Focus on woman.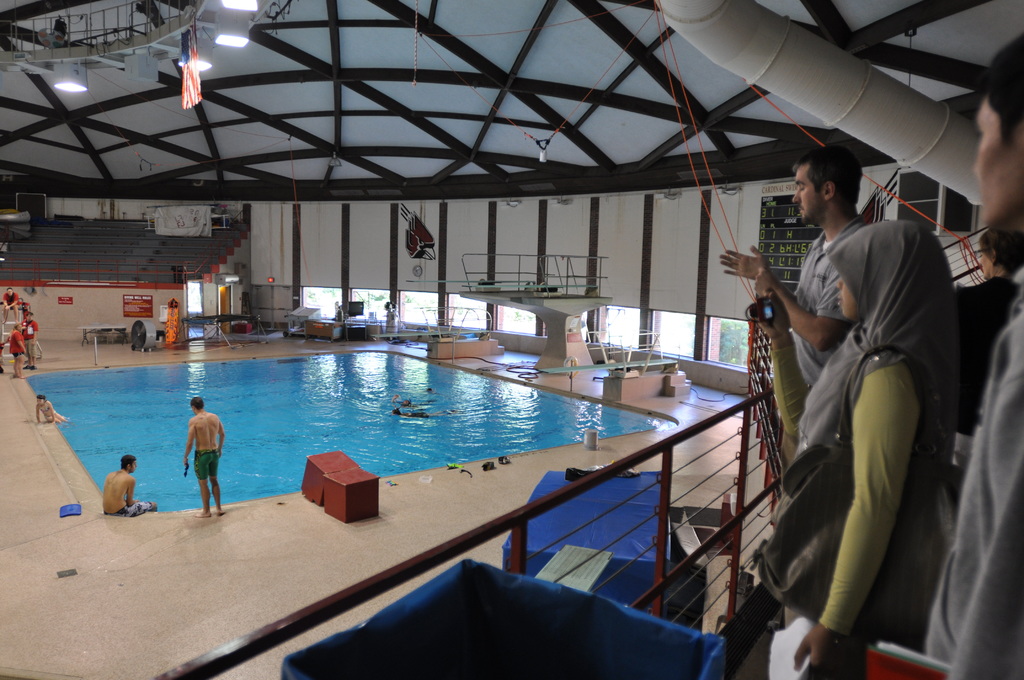
Focused at {"x1": 753, "y1": 218, "x2": 946, "y2": 679}.
